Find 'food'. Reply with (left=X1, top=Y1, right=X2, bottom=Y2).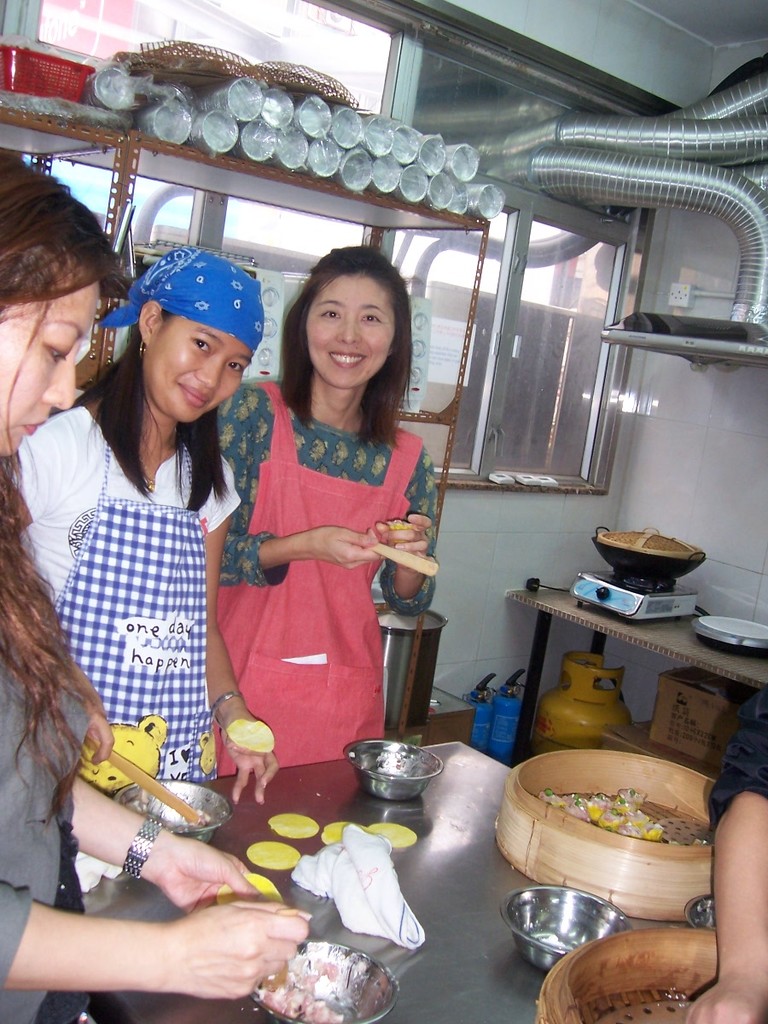
(left=225, top=715, right=278, bottom=753).
